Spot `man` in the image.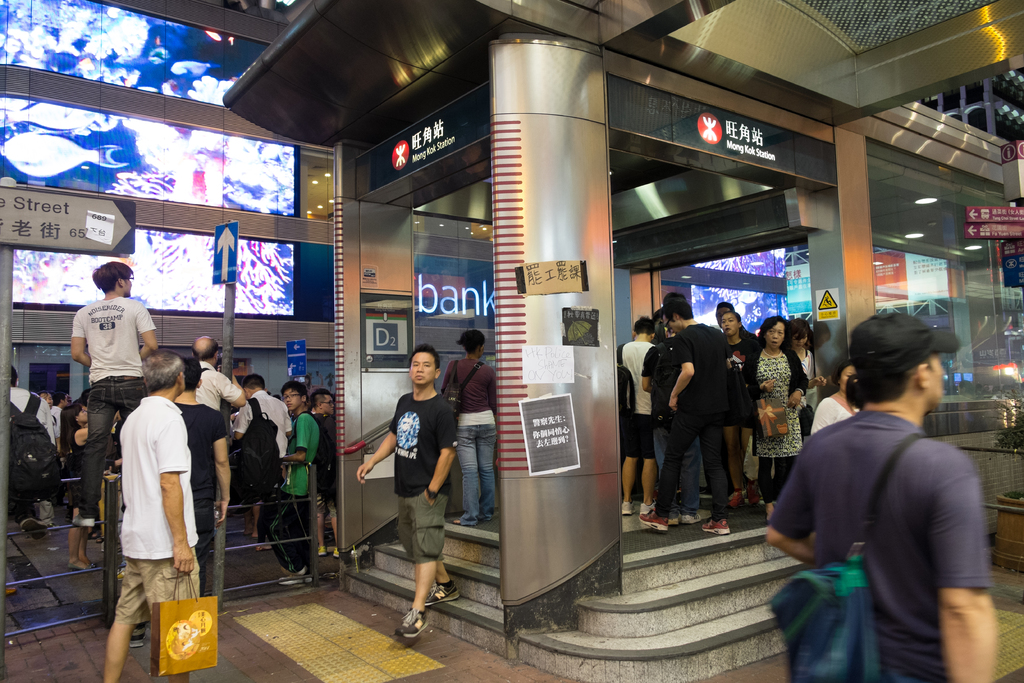
`man` found at BBox(105, 352, 204, 682).
